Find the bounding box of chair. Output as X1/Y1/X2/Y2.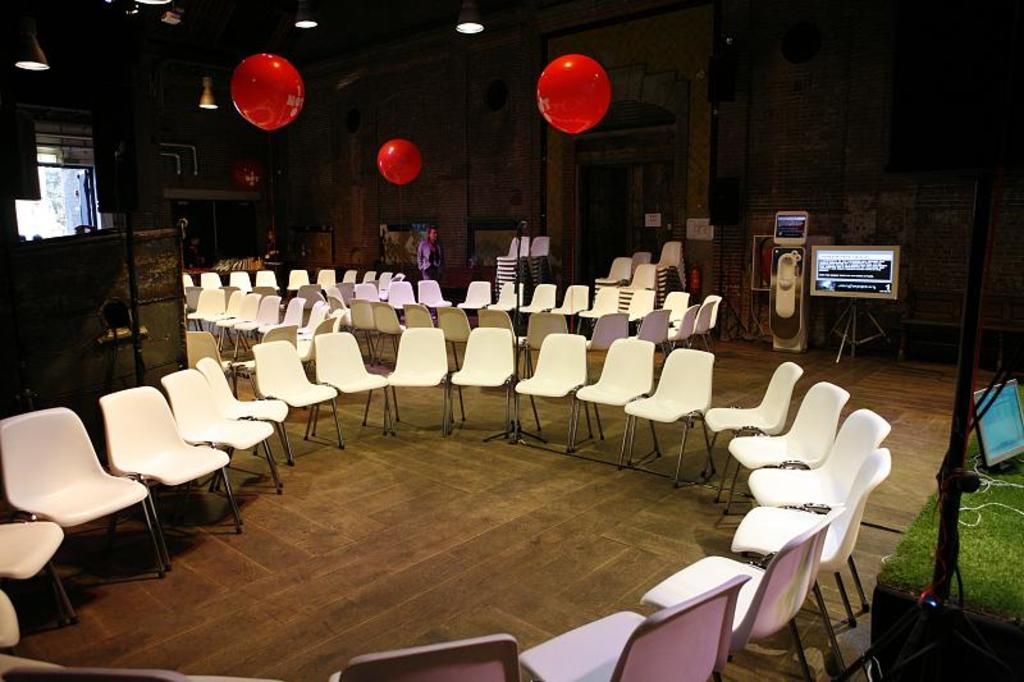
696/362/794/473.
